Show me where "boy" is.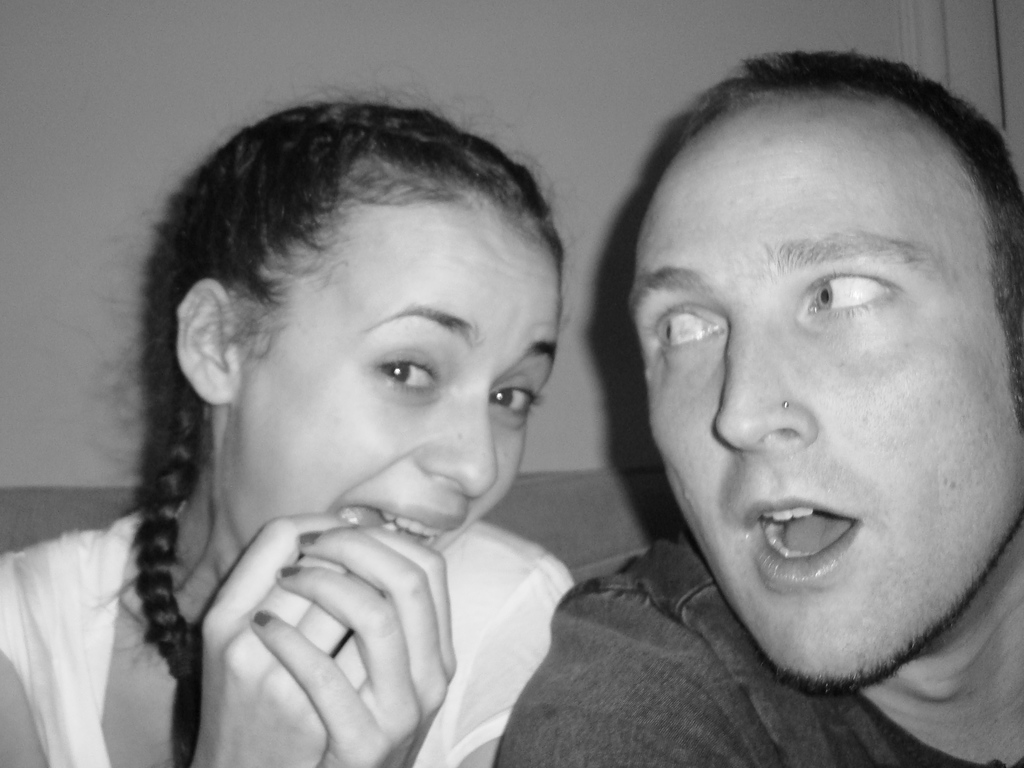
"boy" is at [left=530, top=34, right=1023, bottom=750].
